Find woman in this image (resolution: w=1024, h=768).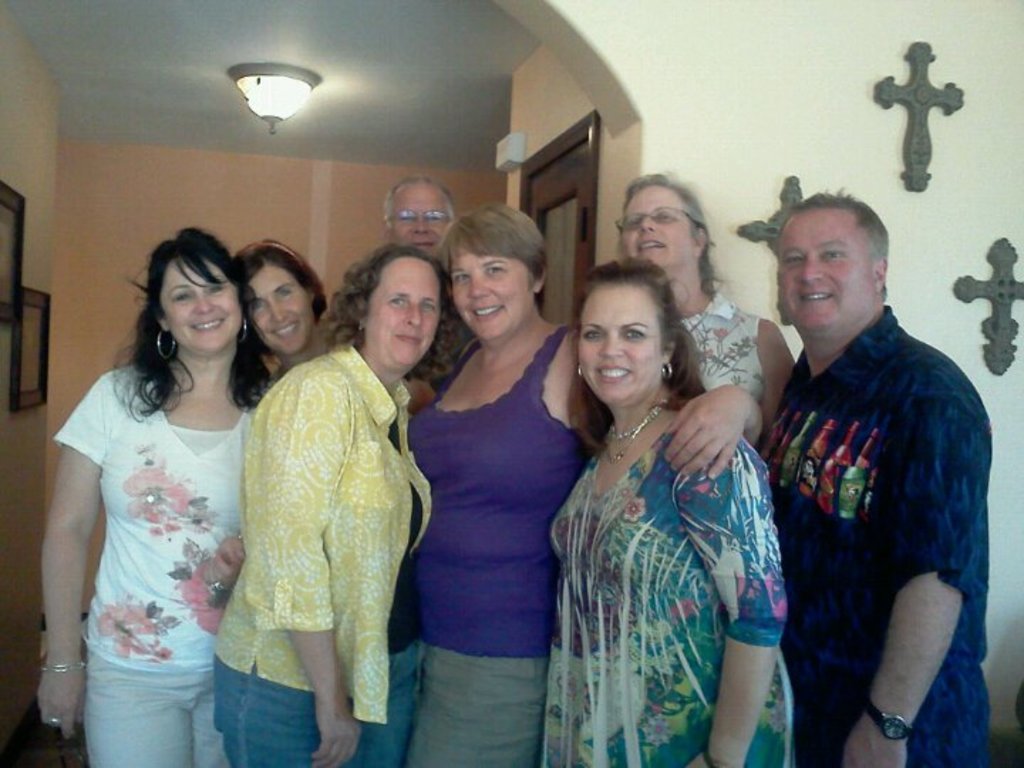
select_region(212, 240, 438, 767).
